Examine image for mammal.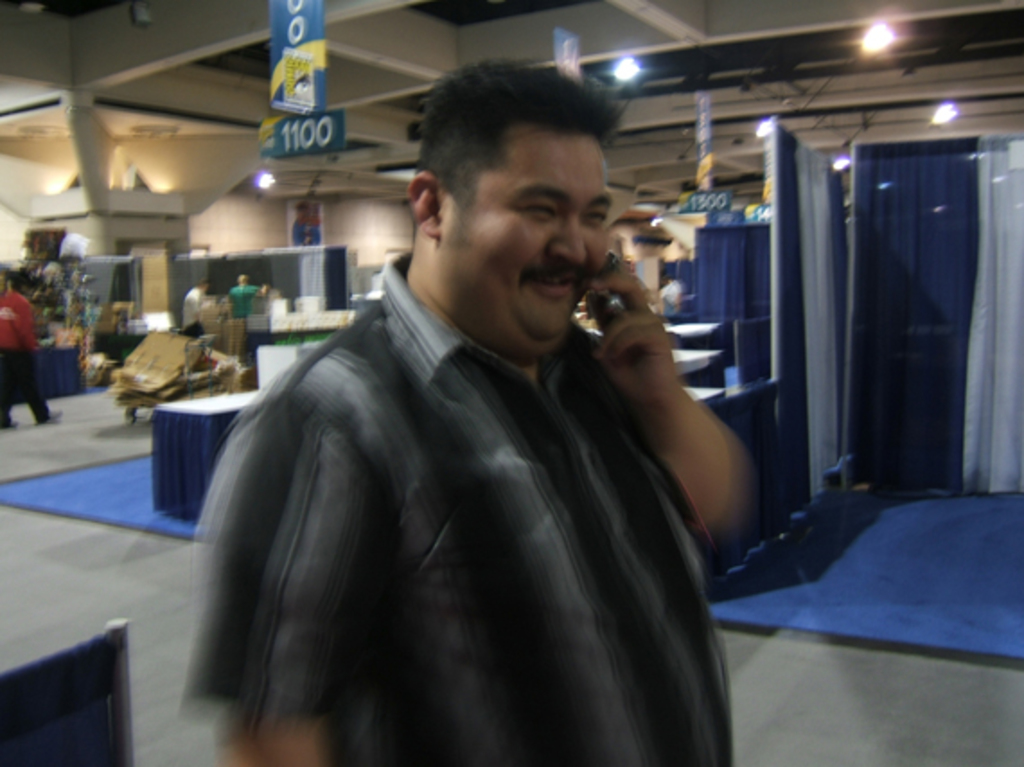
Examination result: BBox(128, 262, 735, 744).
